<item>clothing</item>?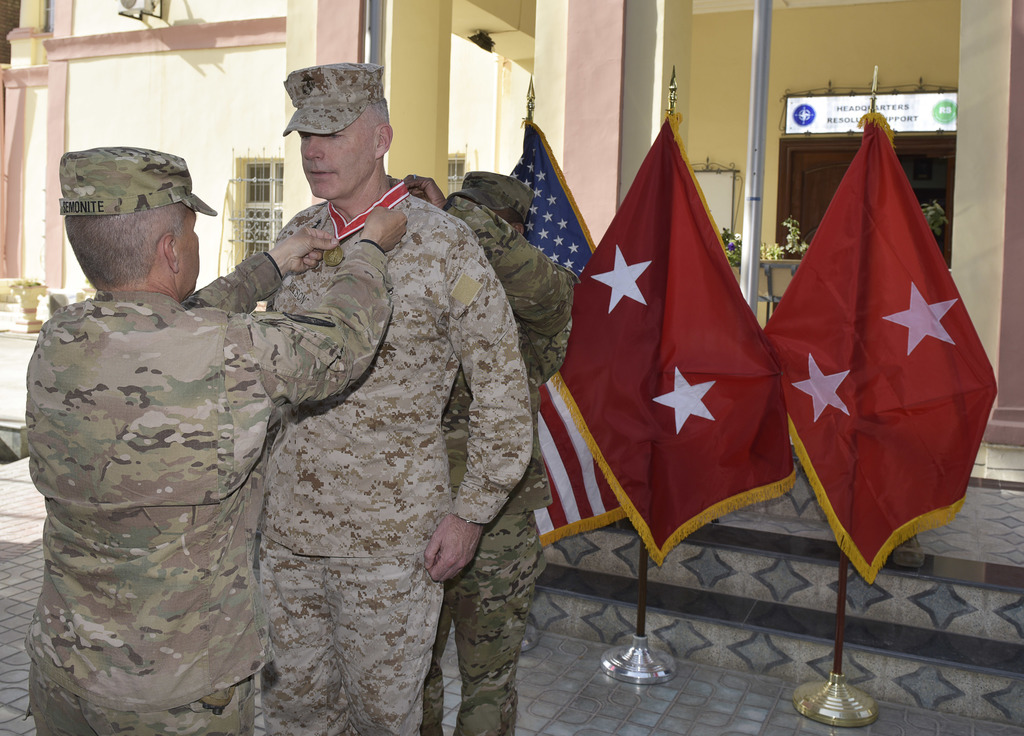
<box>262,176,534,735</box>
